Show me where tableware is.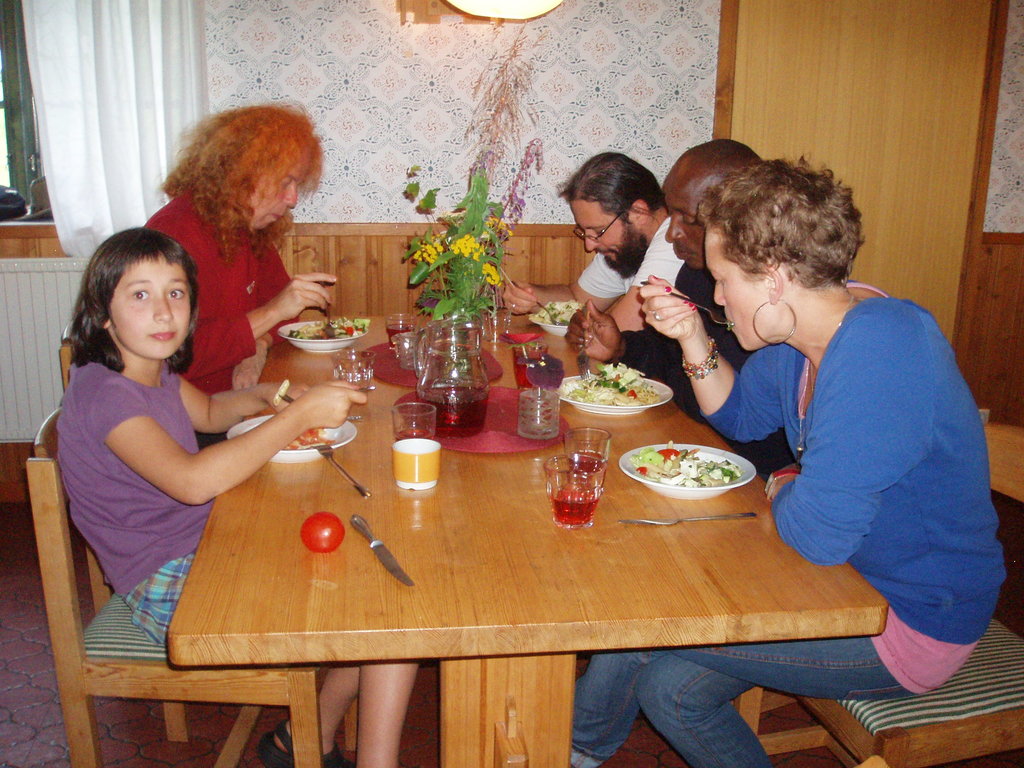
tableware is at {"x1": 392, "y1": 438, "x2": 438, "y2": 490}.
